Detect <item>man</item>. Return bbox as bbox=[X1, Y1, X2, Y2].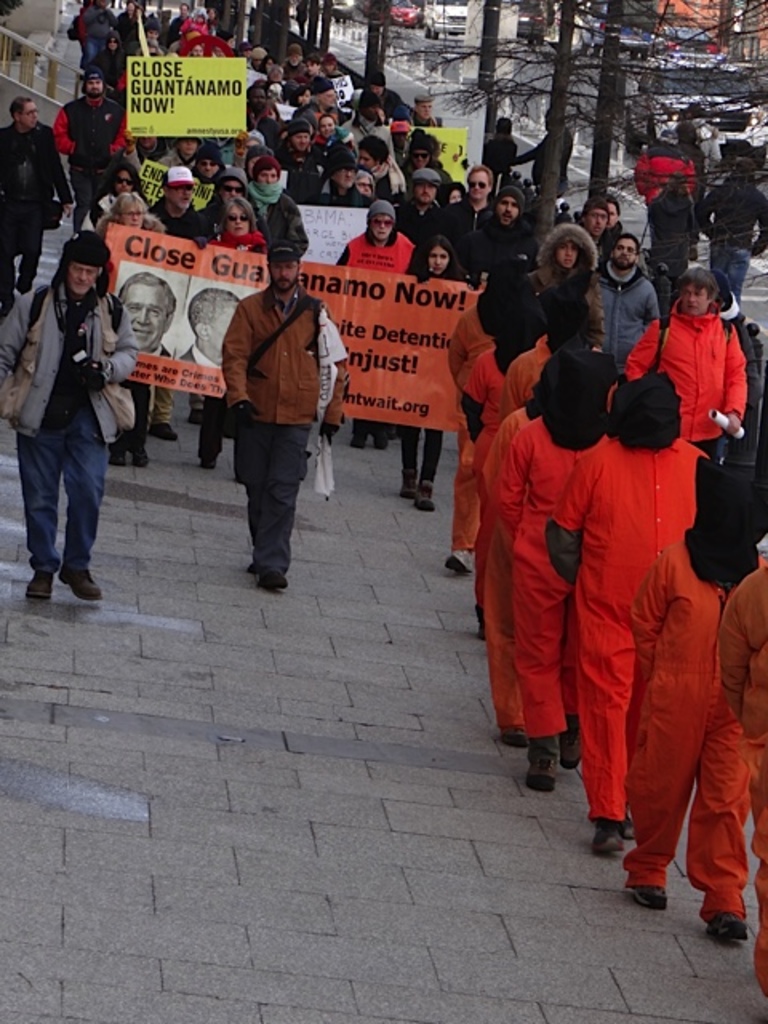
bbox=[597, 237, 662, 390].
